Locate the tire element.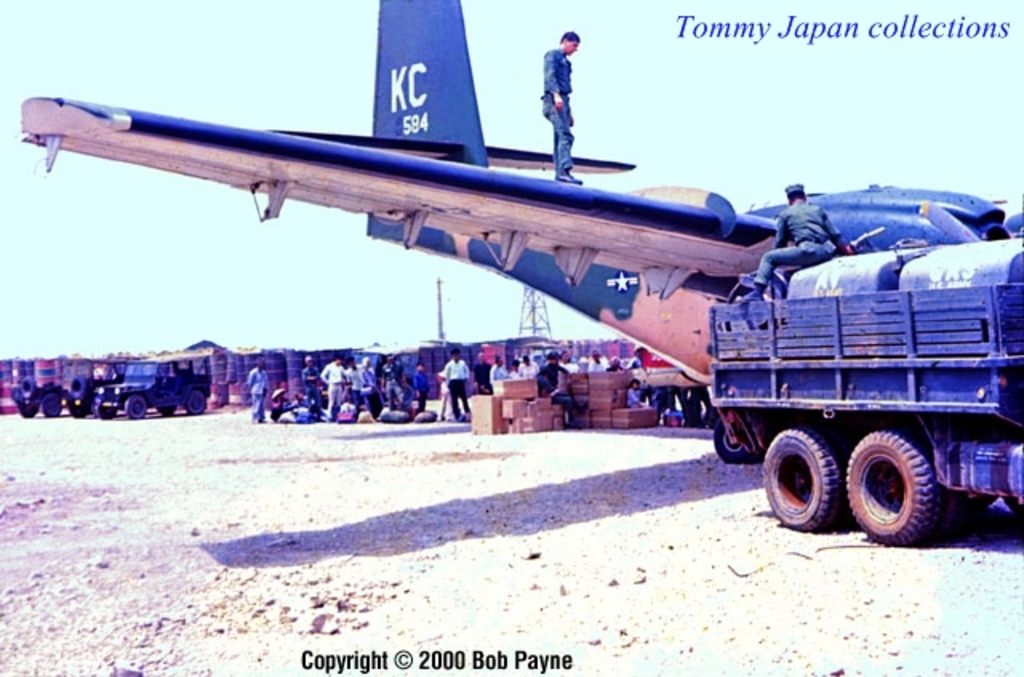
Element bbox: {"left": 944, "top": 488, "right": 995, "bottom": 507}.
